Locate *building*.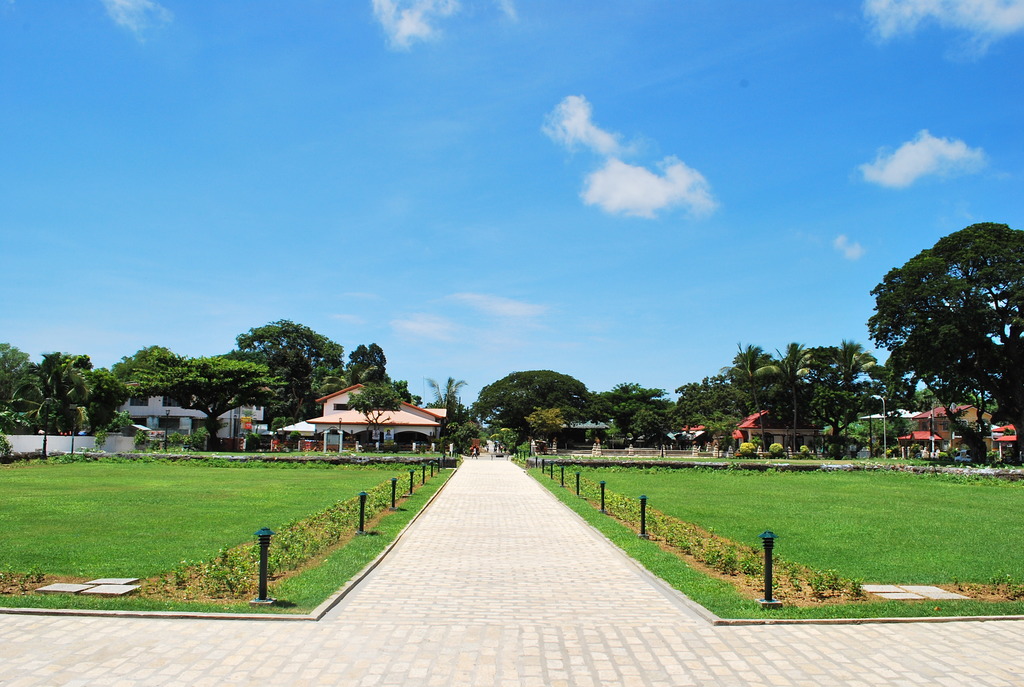
Bounding box: bbox(114, 392, 200, 436).
